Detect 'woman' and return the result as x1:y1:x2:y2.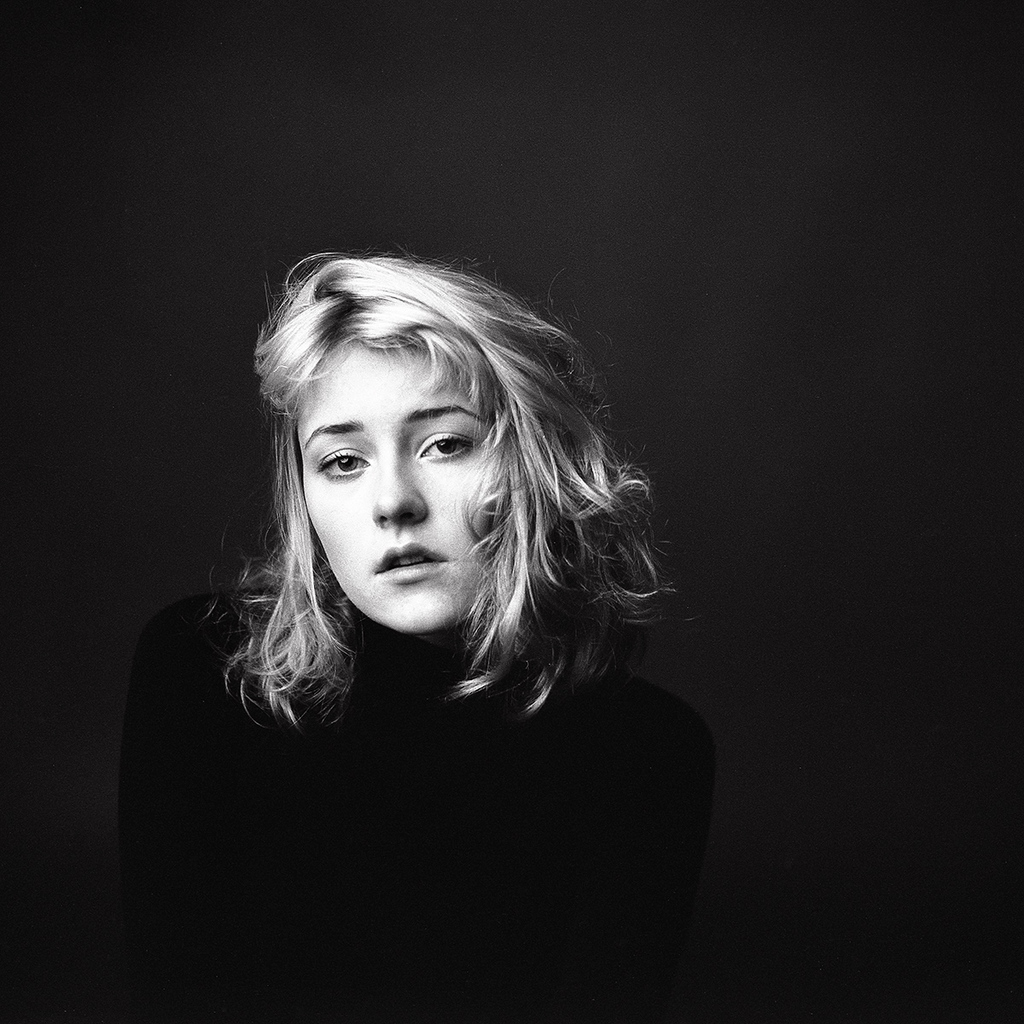
127:185:718:977.
